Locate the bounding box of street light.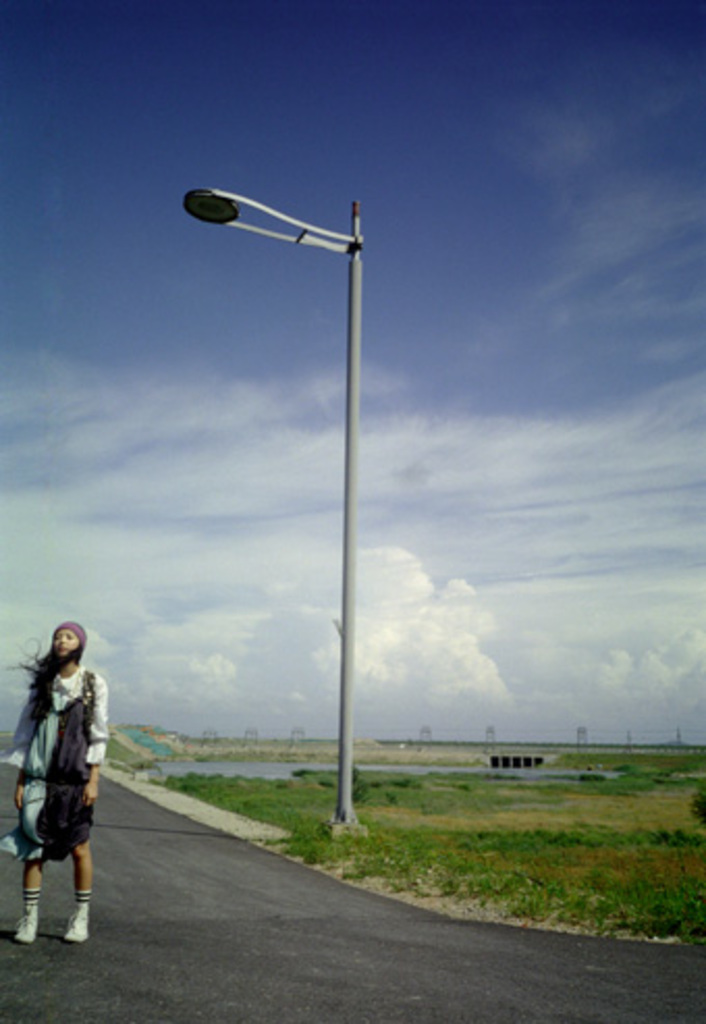
Bounding box: box=[181, 174, 349, 818].
